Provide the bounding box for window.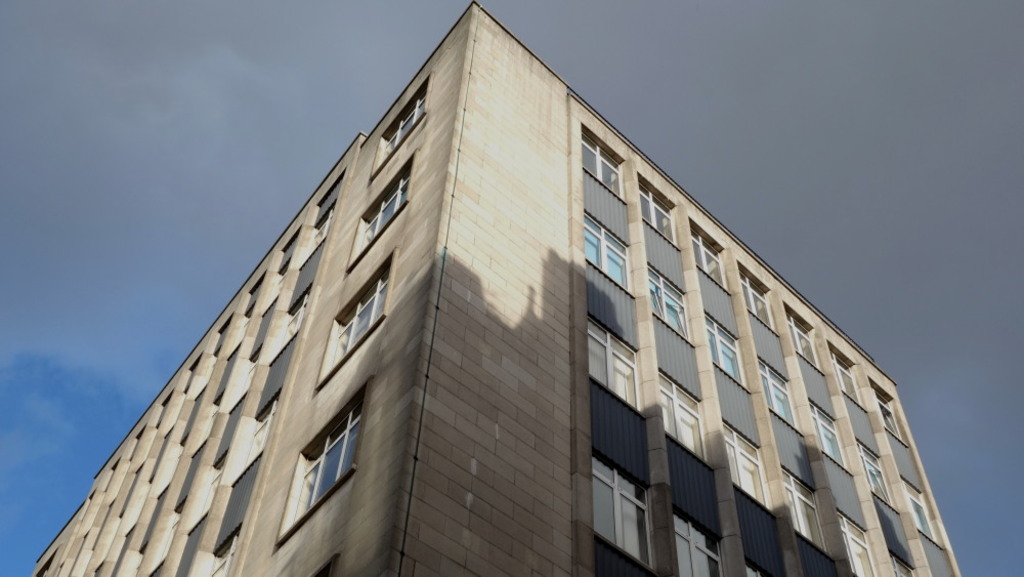
l=727, t=417, r=764, b=505.
